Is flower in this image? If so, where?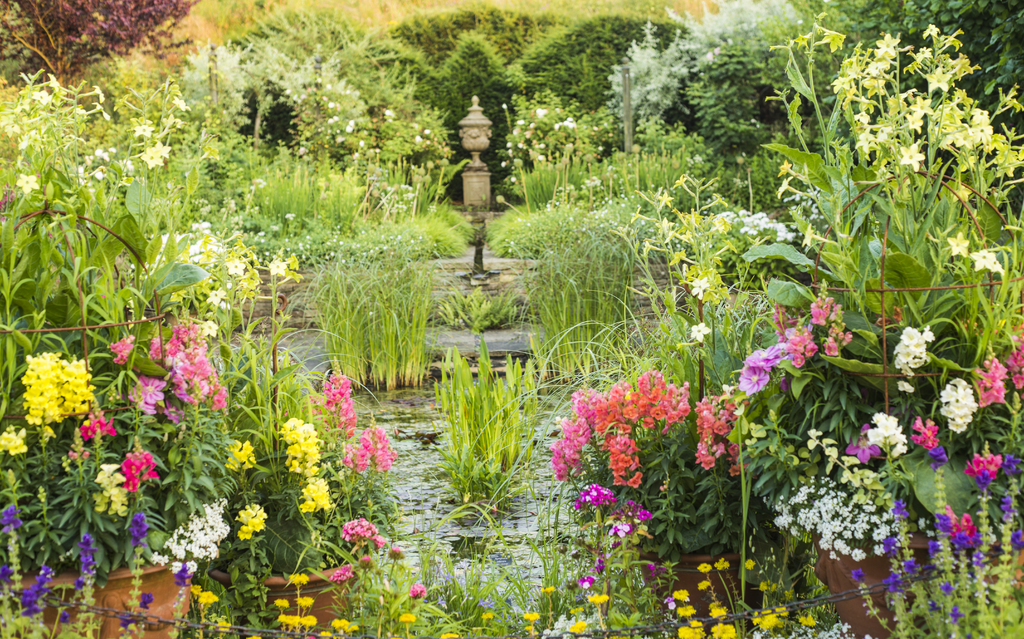
Yes, at Rect(691, 316, 715, 348).
